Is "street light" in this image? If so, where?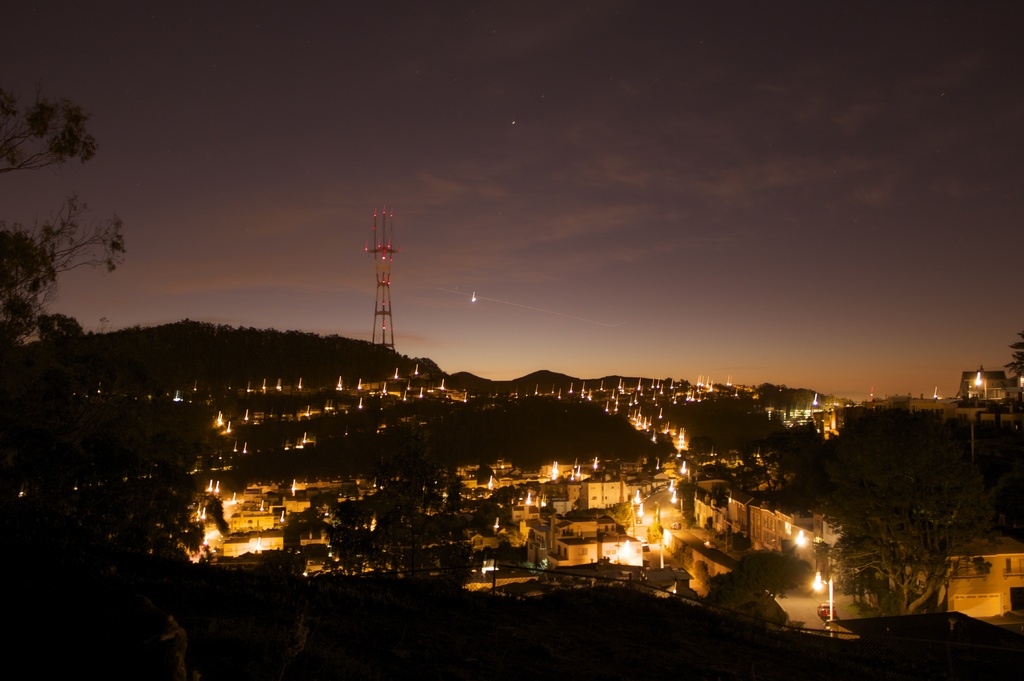
Yes, at (left=400, top=393, right=408, bottom=405).
